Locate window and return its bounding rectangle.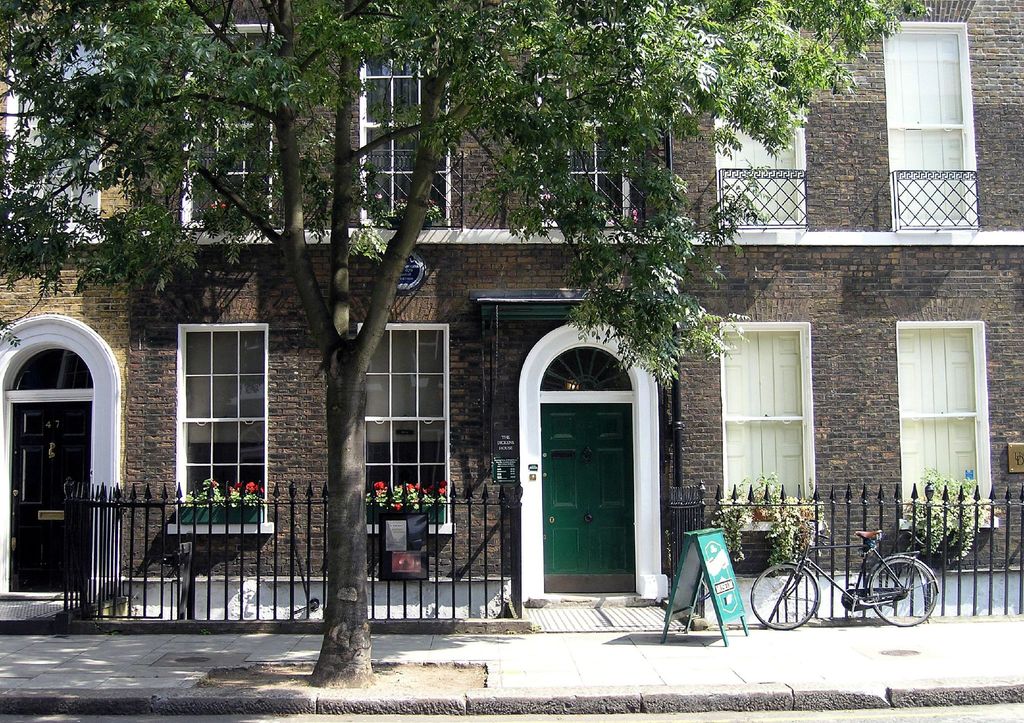
Rect(899, 315, 991, 529).
